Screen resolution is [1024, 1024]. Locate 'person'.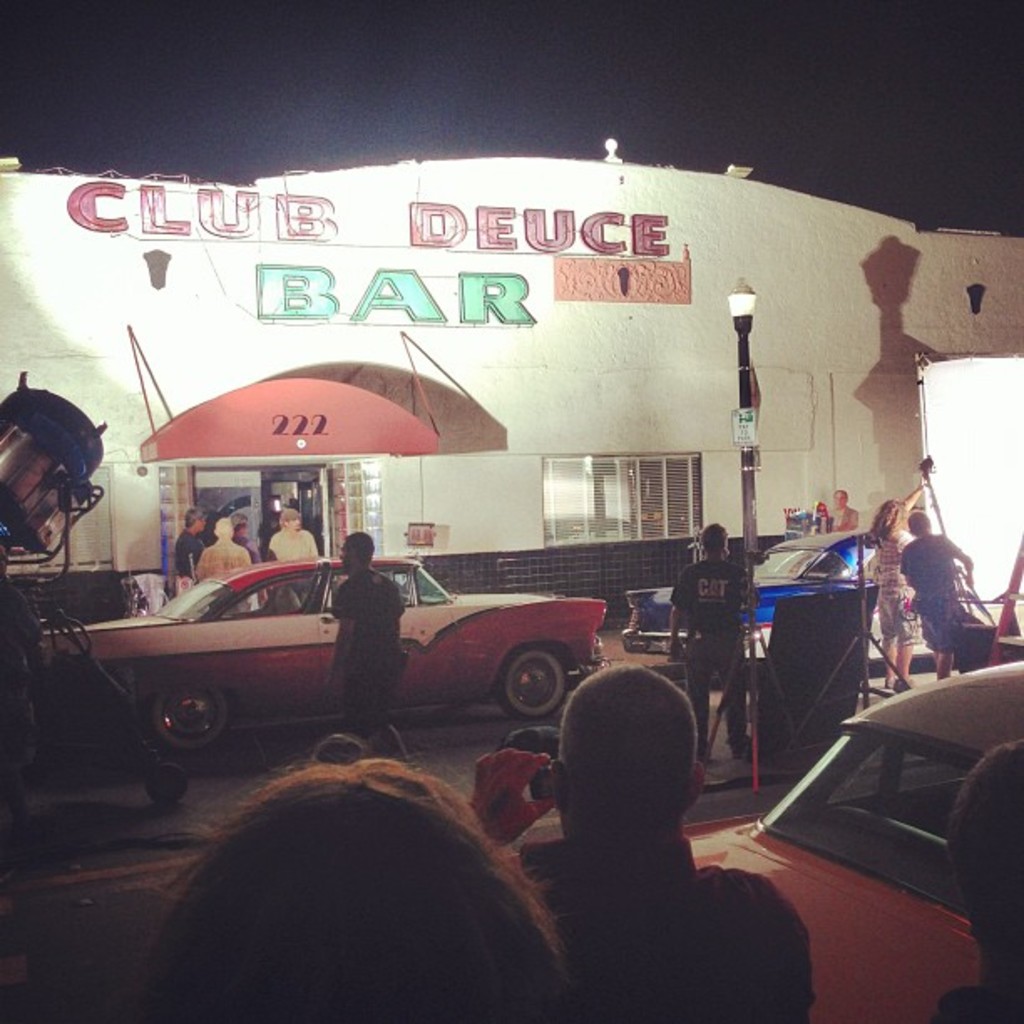
detection(929, 745, 1022, 1022).
